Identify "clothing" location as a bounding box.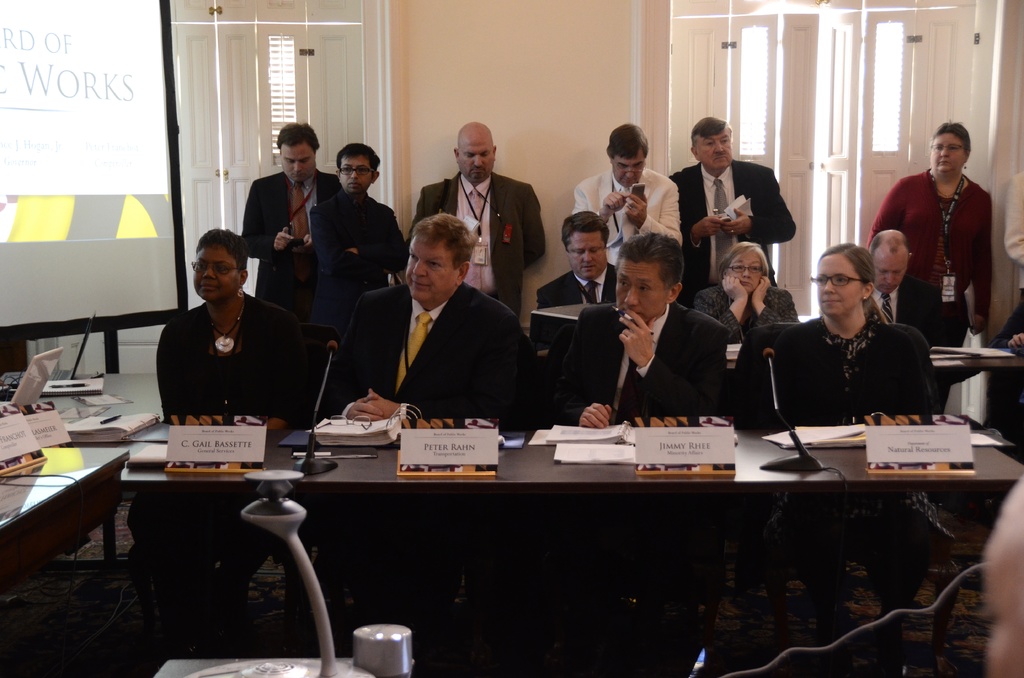
crop(576, 172, 686, 269).
